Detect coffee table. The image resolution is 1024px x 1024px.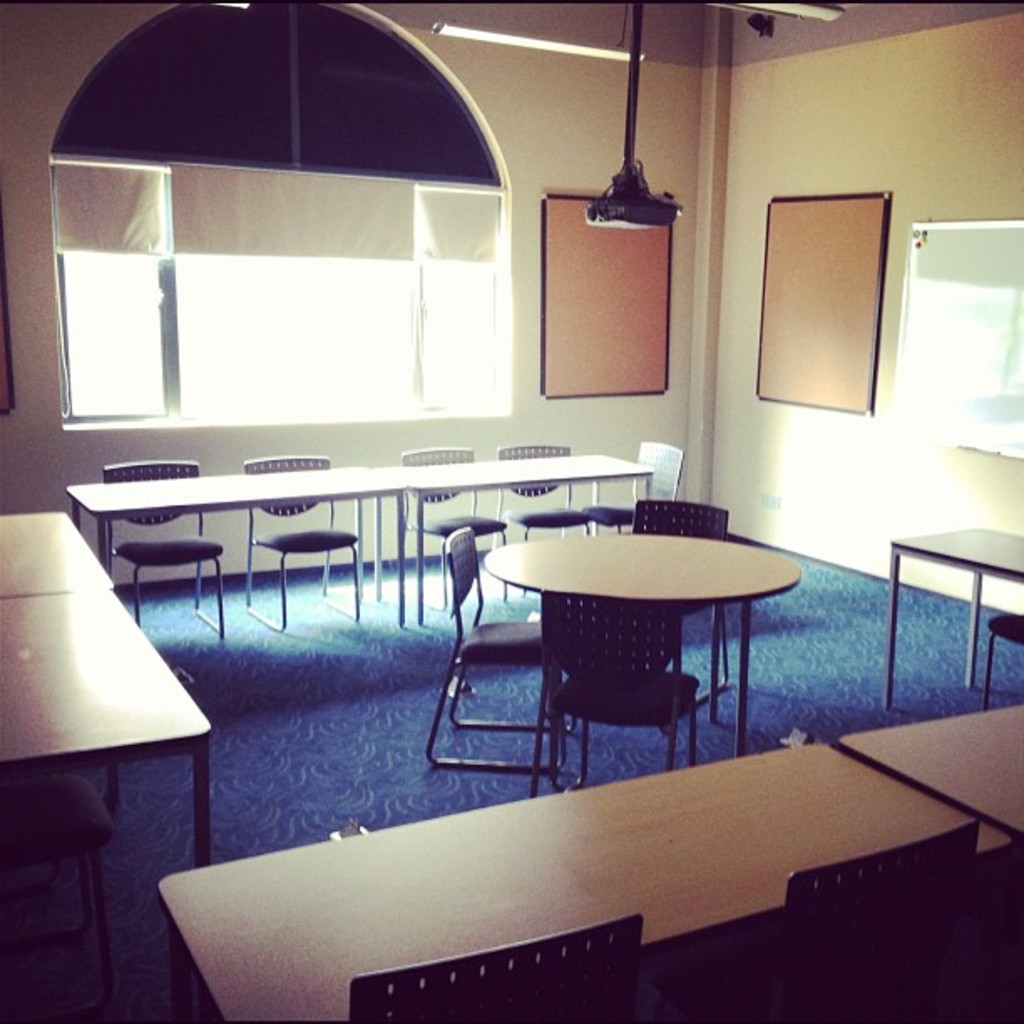
{"x1": 152, "y1": 735, "x2": 1022, "y2": 1022}.
